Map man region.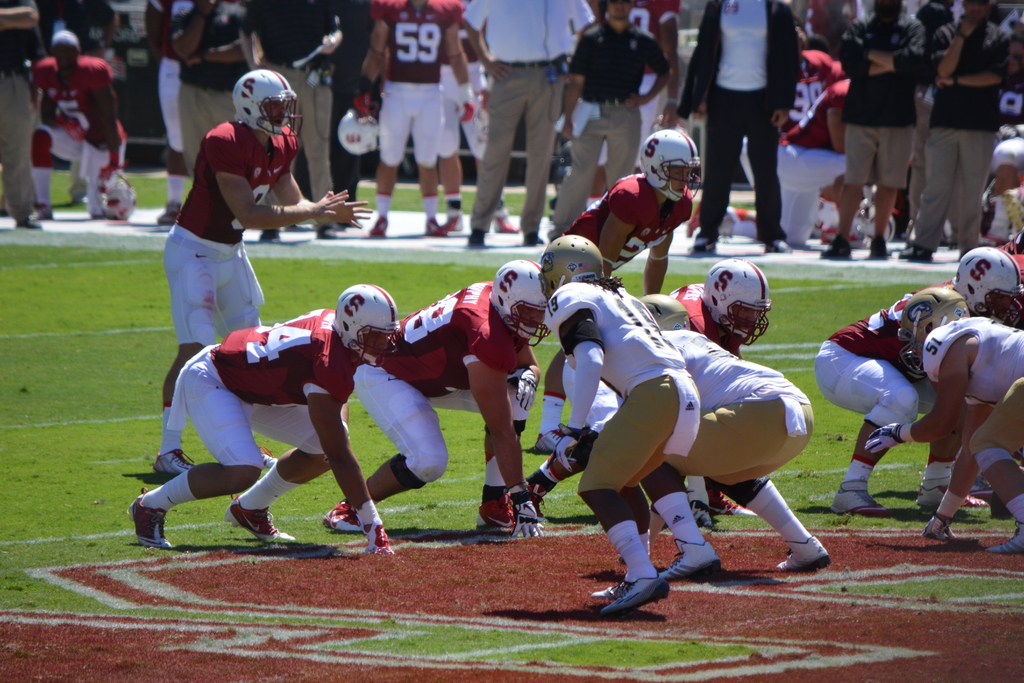
Mapped to [x1=542, y1=235, x2=701, y2=616].
